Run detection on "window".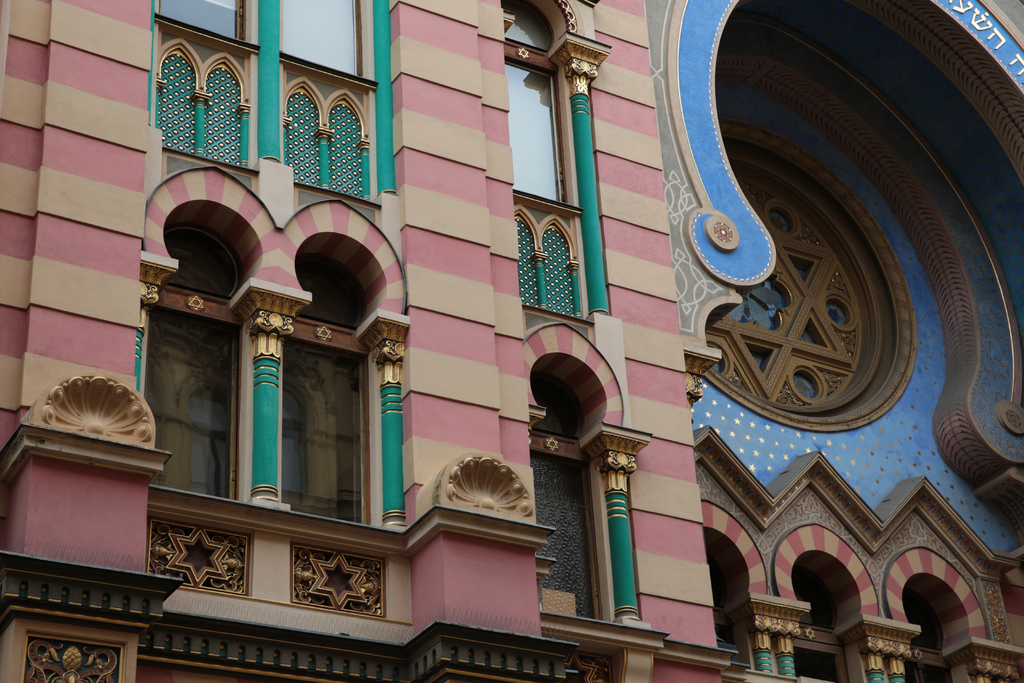
Result: <box>532,457,600,619</box>.
